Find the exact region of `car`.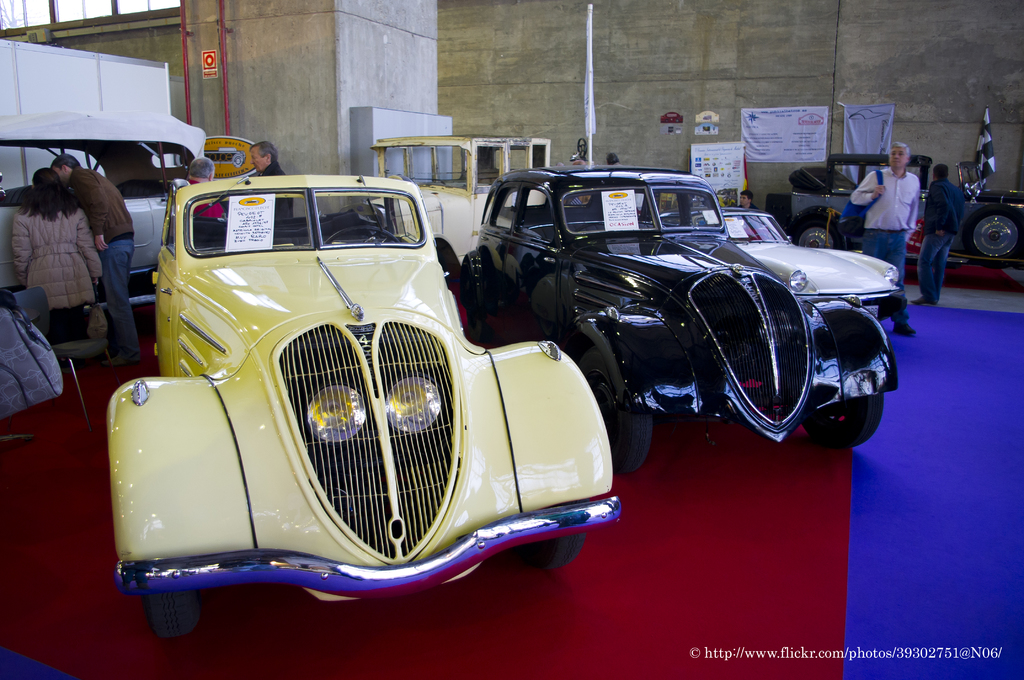
Exact region: locate(456, 149, 901, 483).
